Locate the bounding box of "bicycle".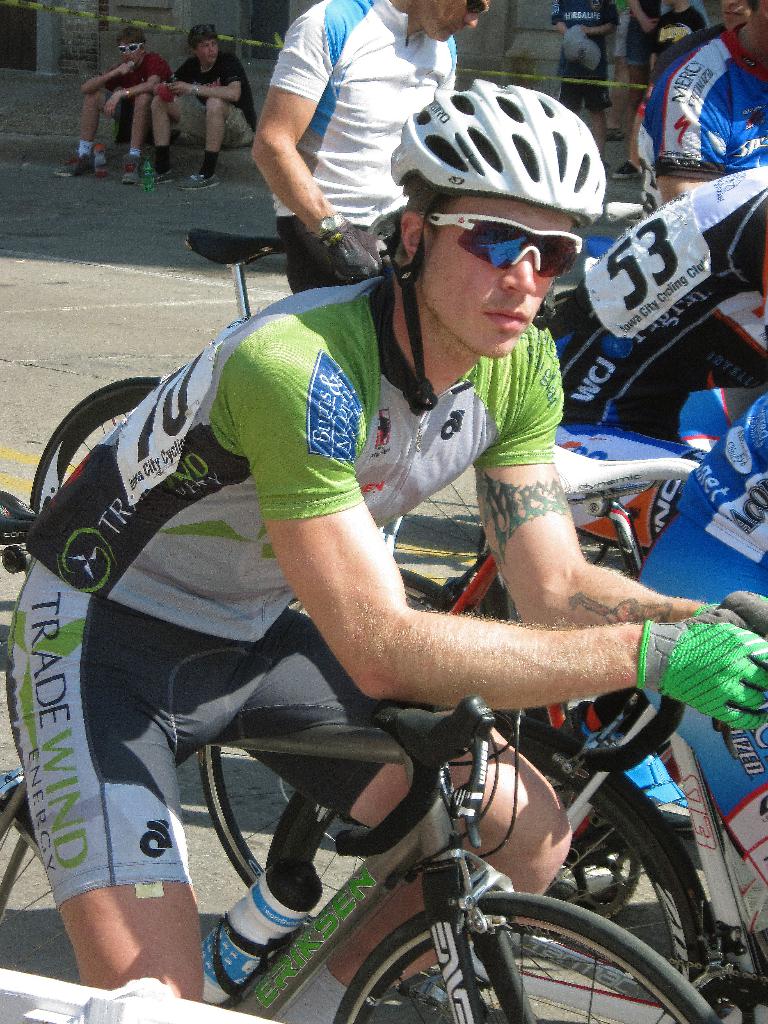
Bounding box: box(541, 685, 767, 1023).
